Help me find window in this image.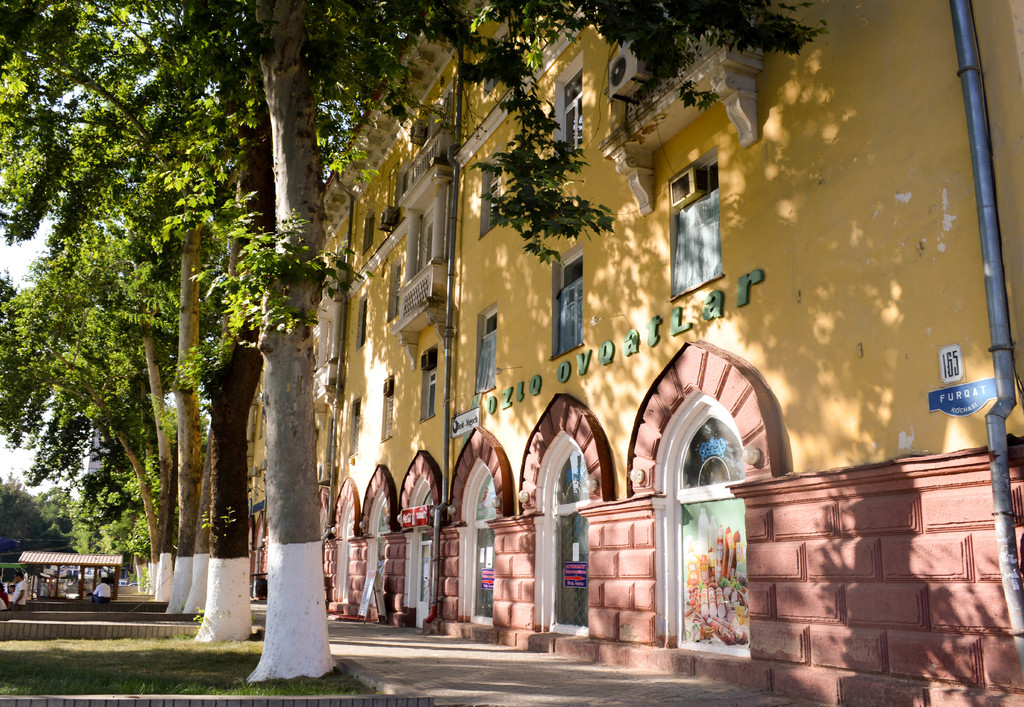
Found it: pyautogui.locateOnScreen(560, 61, 582, 163).
